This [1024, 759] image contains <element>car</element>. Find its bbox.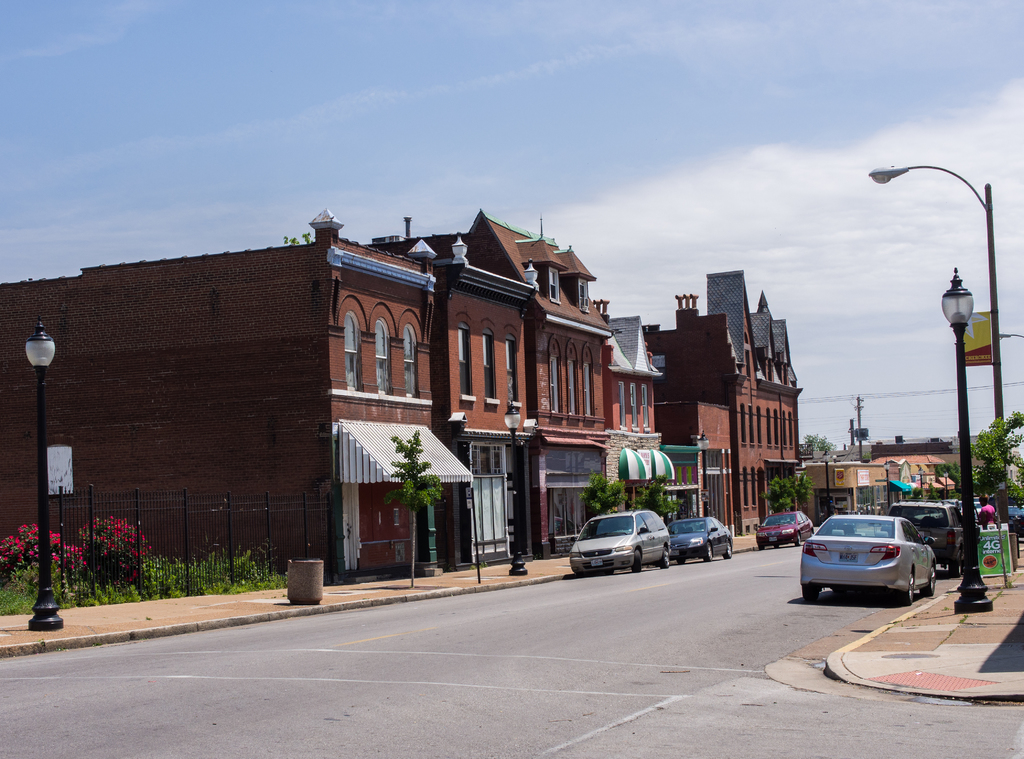
666/516/736/567.
